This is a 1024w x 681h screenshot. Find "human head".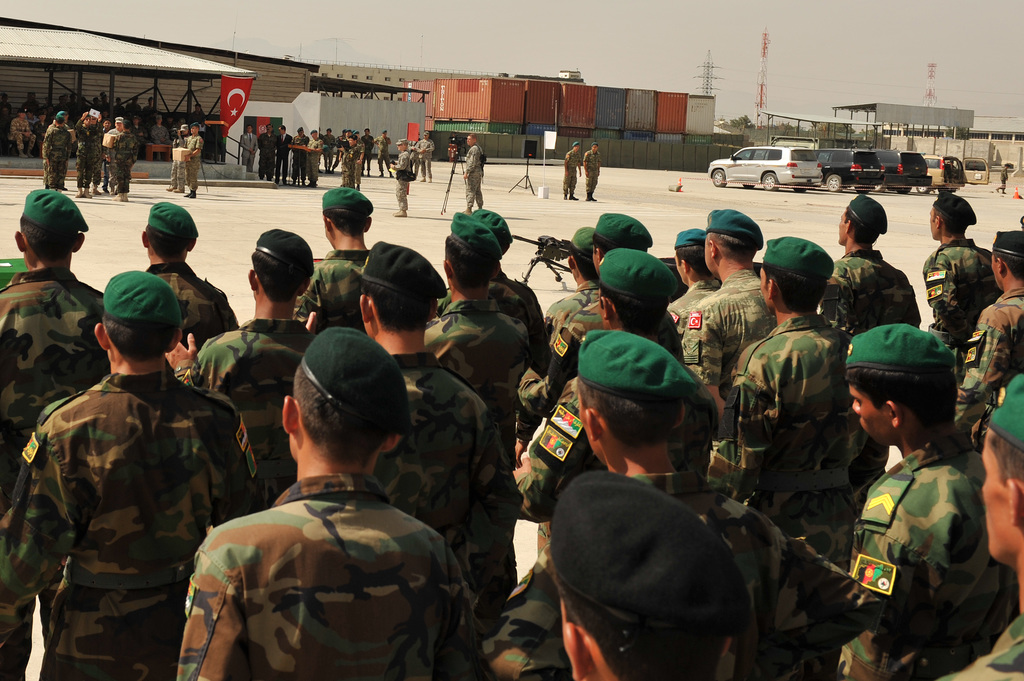
Bounding box: pyautogui.locateOnScreen(573, 141, 581, 153).
